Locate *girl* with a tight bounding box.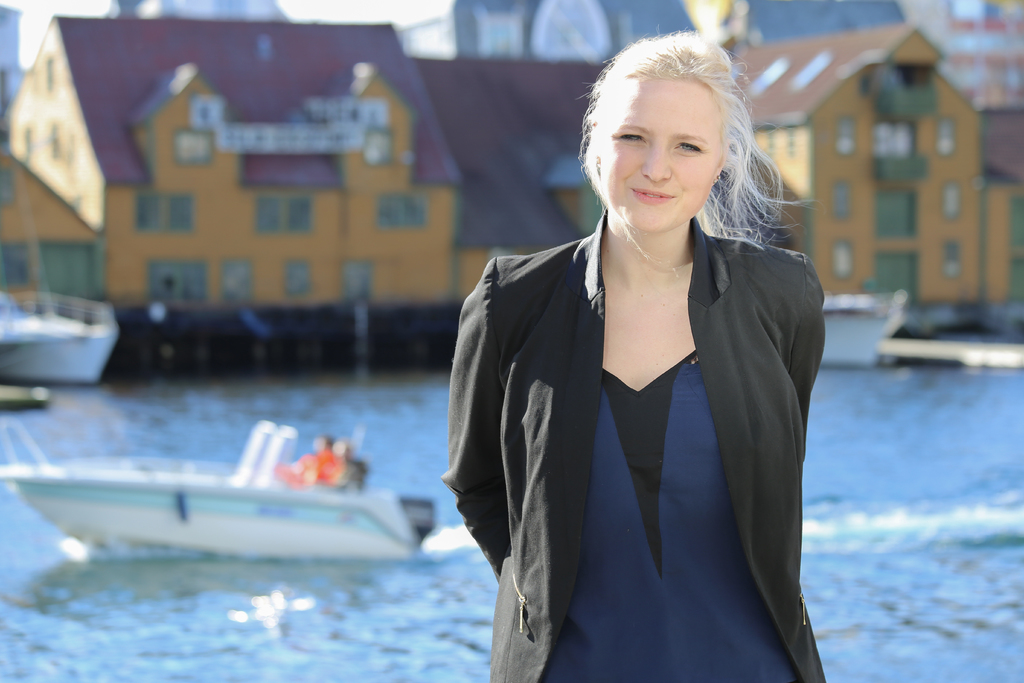
rect(440, 29, 829, 682).
